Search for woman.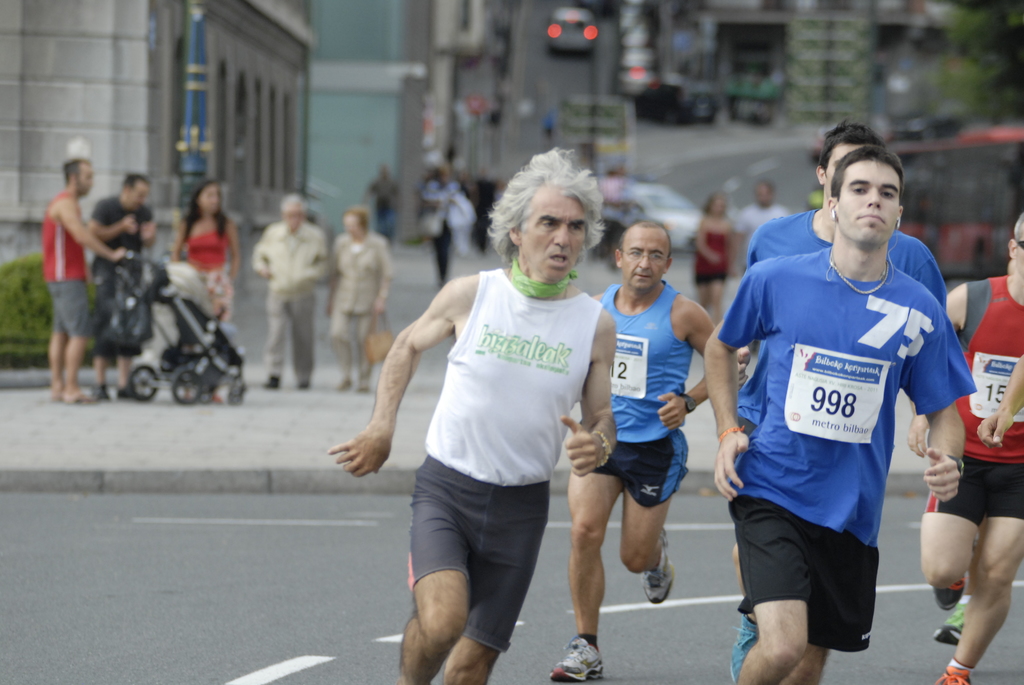
Found at (172,181,243,322).
